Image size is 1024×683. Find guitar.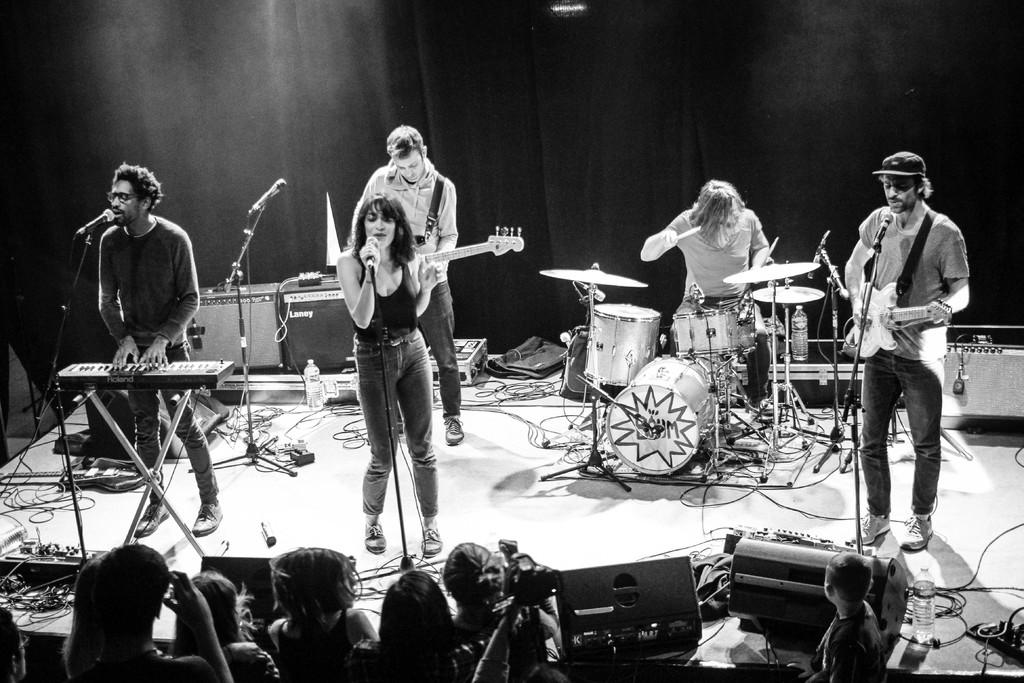
bbox=(413, 219, 525, 293).
